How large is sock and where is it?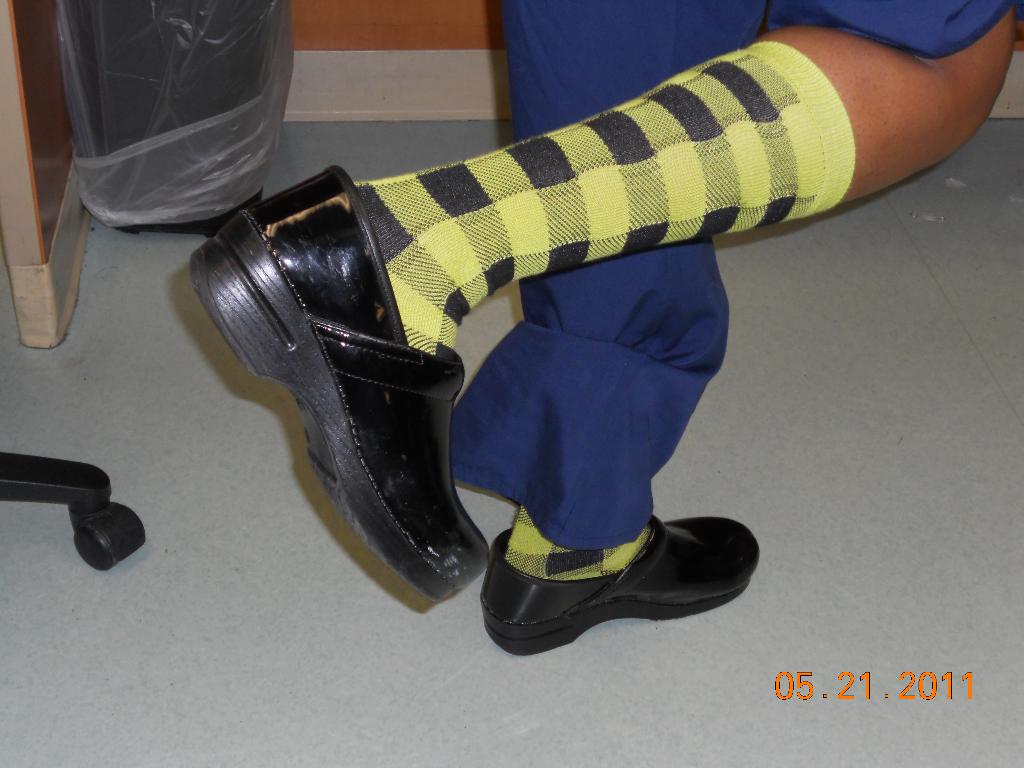
Bounding box: <bbox>354, 40, 858, 361</bbox>.
